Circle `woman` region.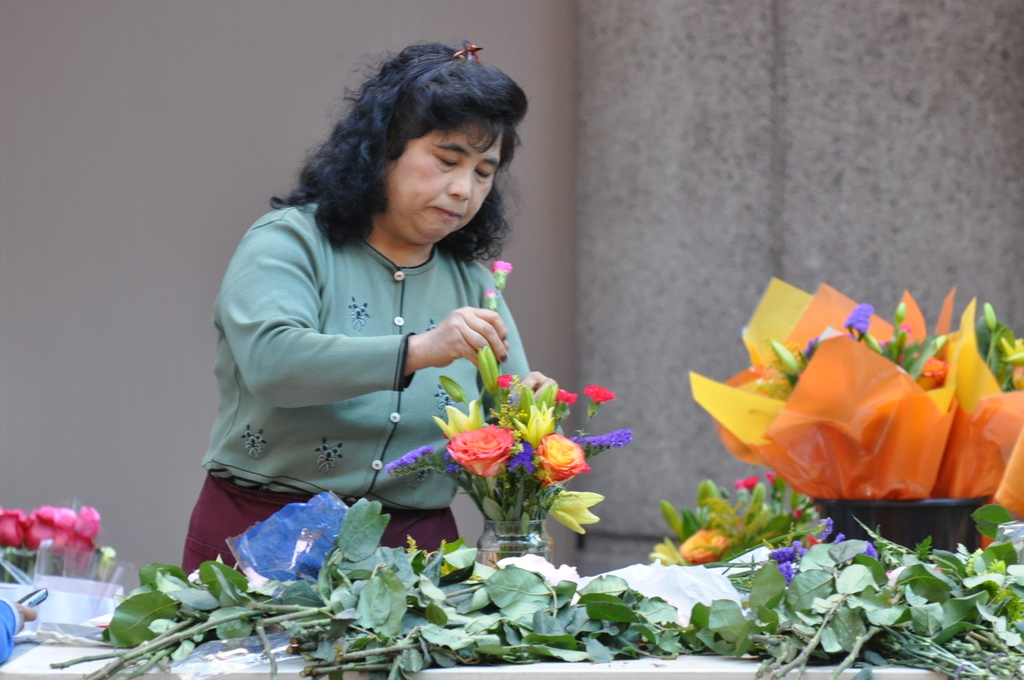
Region: 176, 48, 537, 580.
